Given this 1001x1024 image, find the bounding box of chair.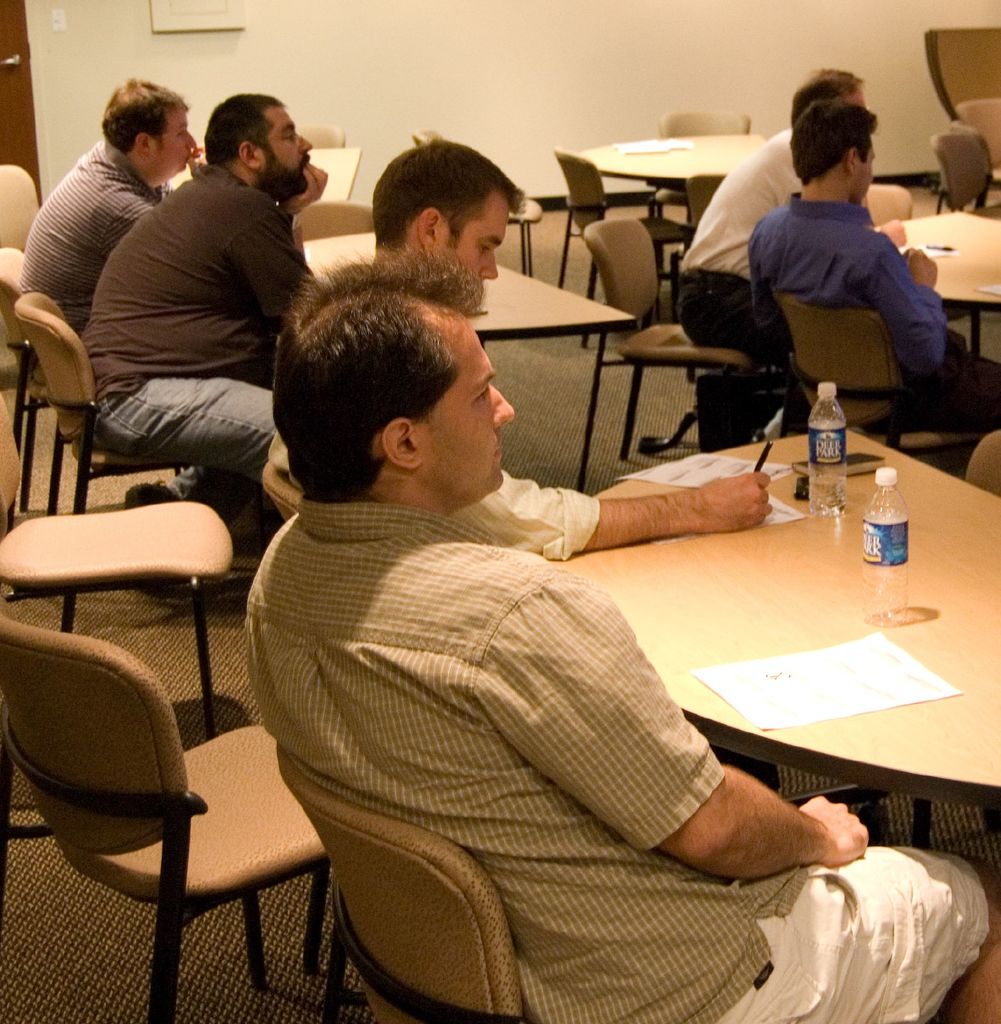
locate(24, 556, 344, 1015).
